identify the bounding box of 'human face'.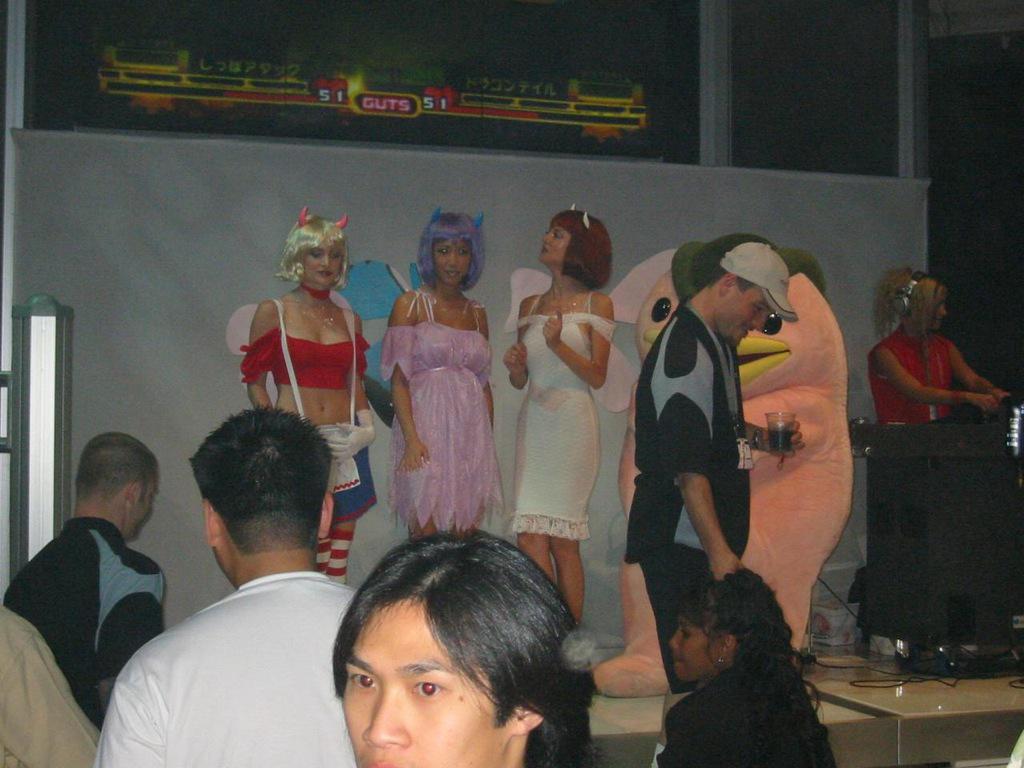
x1=671, y1=609, x2=719, y2=680.
